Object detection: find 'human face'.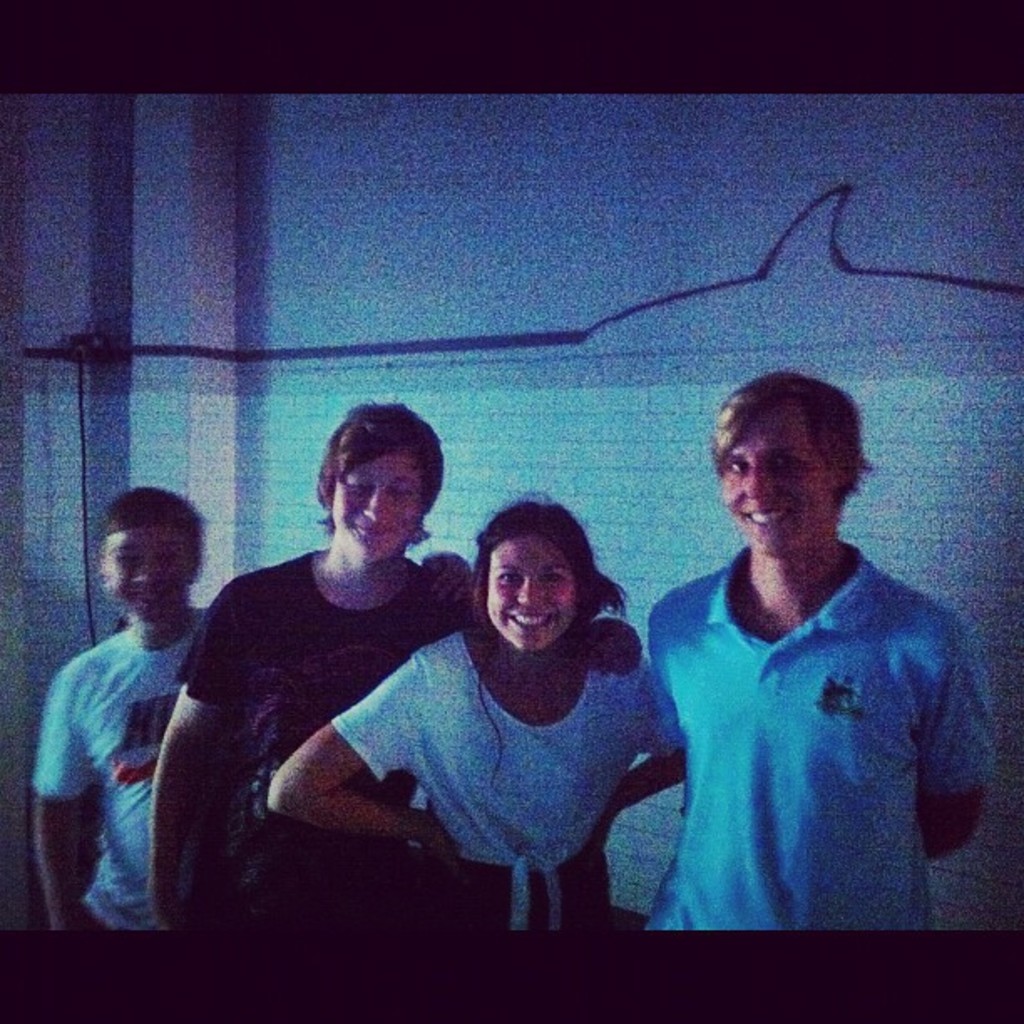
<box>104,525,191,622</box>.
